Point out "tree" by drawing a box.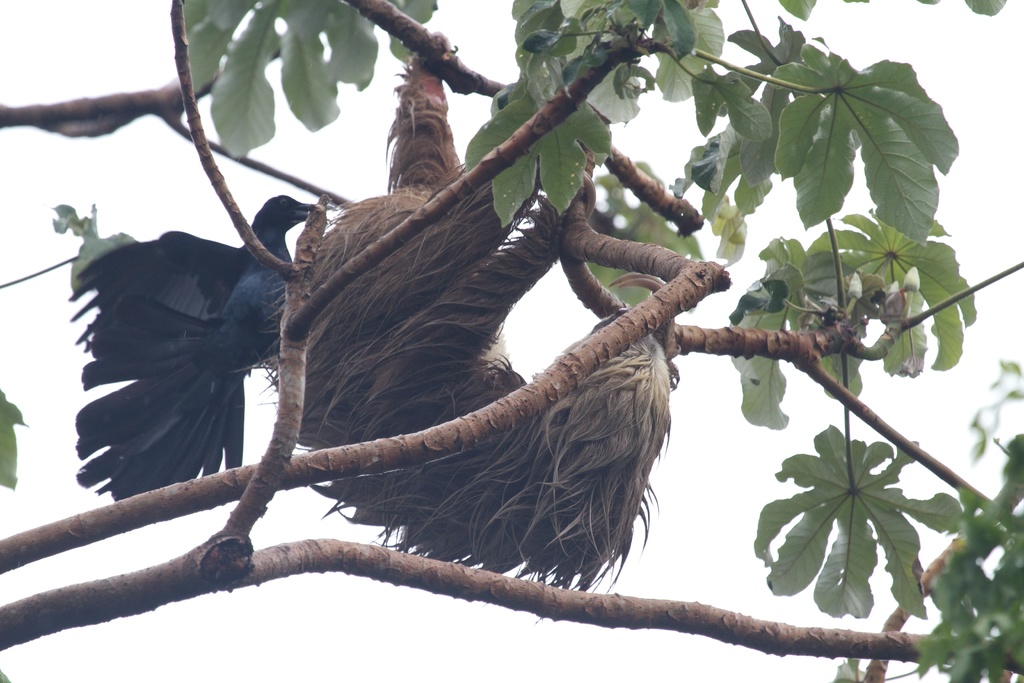
<box>0,0,1023,682</box>.
